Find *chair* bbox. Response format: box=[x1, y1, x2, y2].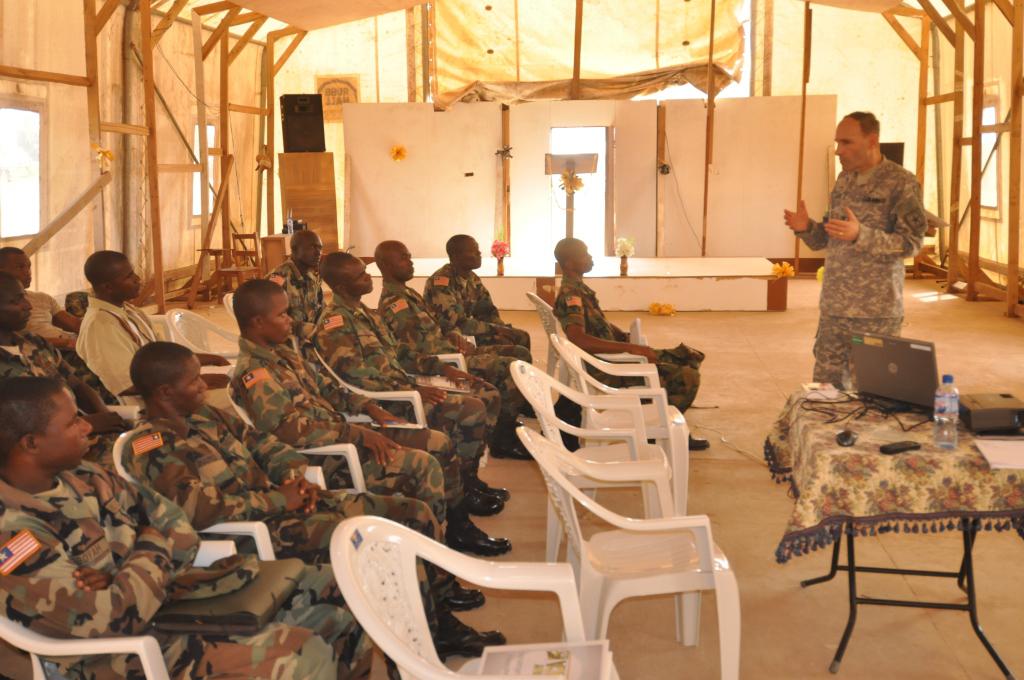
box=[0, 536, 240, 679].
